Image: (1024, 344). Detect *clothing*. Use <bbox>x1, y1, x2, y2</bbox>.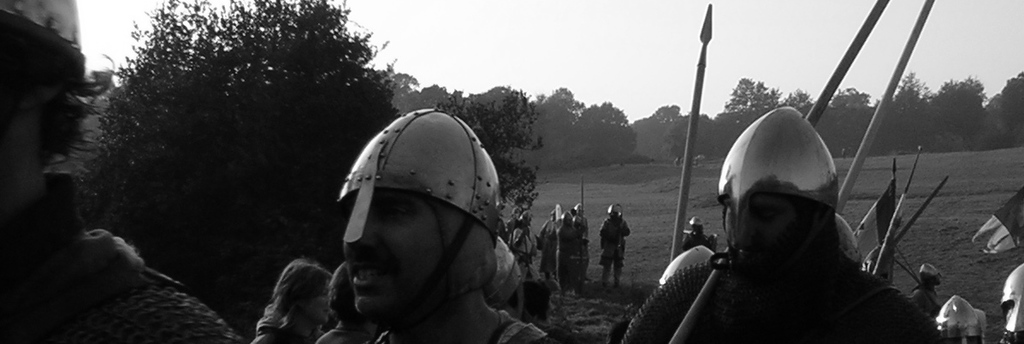
<bbox>555, 223, 580, 287</bbox>.
